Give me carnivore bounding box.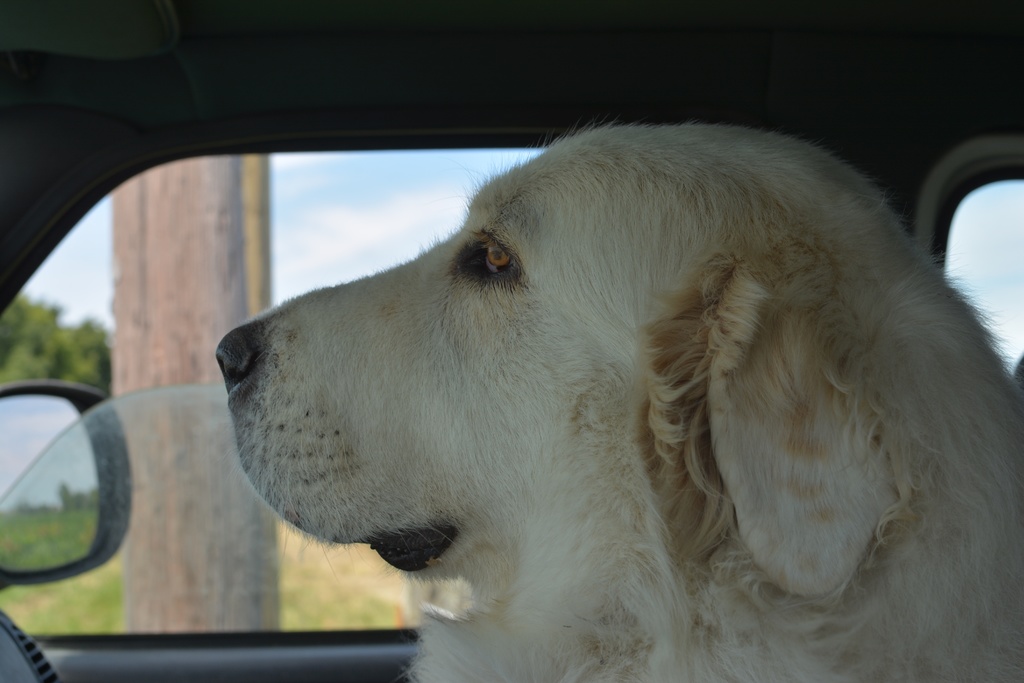
212:123:1023:682.
